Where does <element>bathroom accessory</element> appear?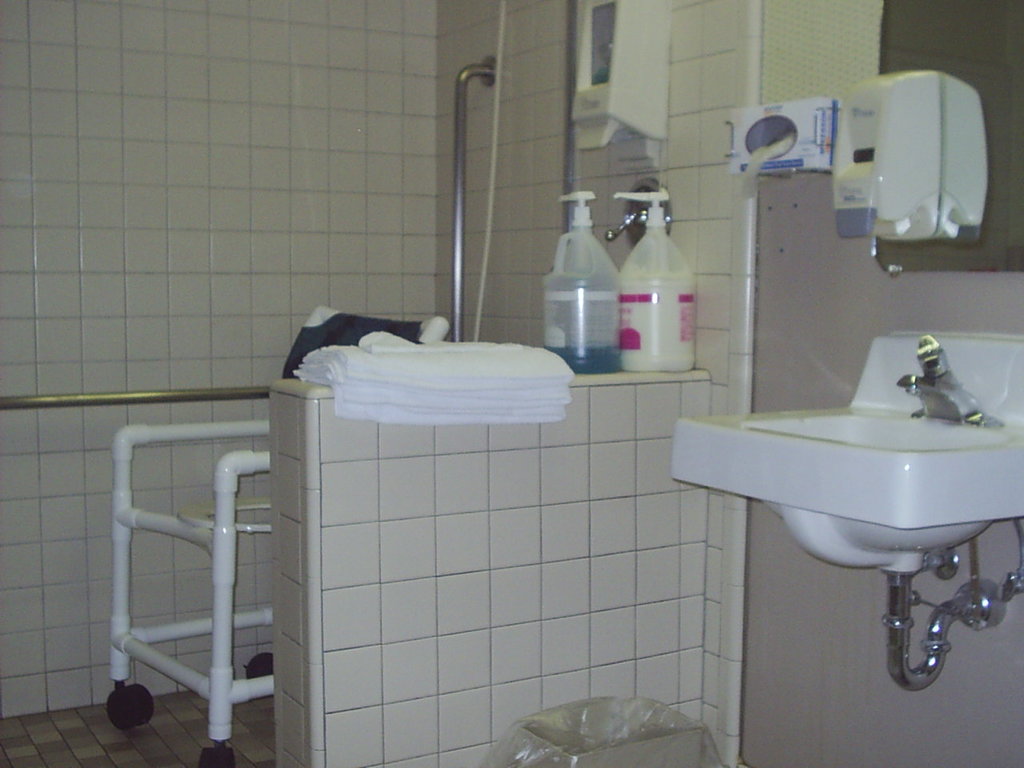
Appears at left=453, top=53, right=498, bottom=342.
